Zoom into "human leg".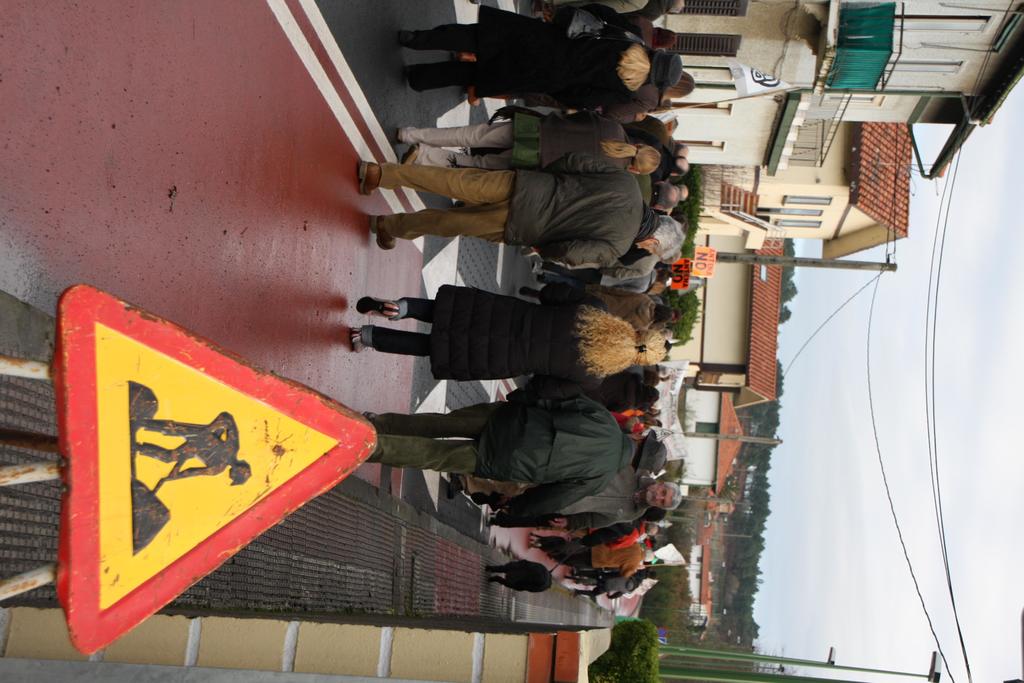
Zoom target: 357/297/534/325.
